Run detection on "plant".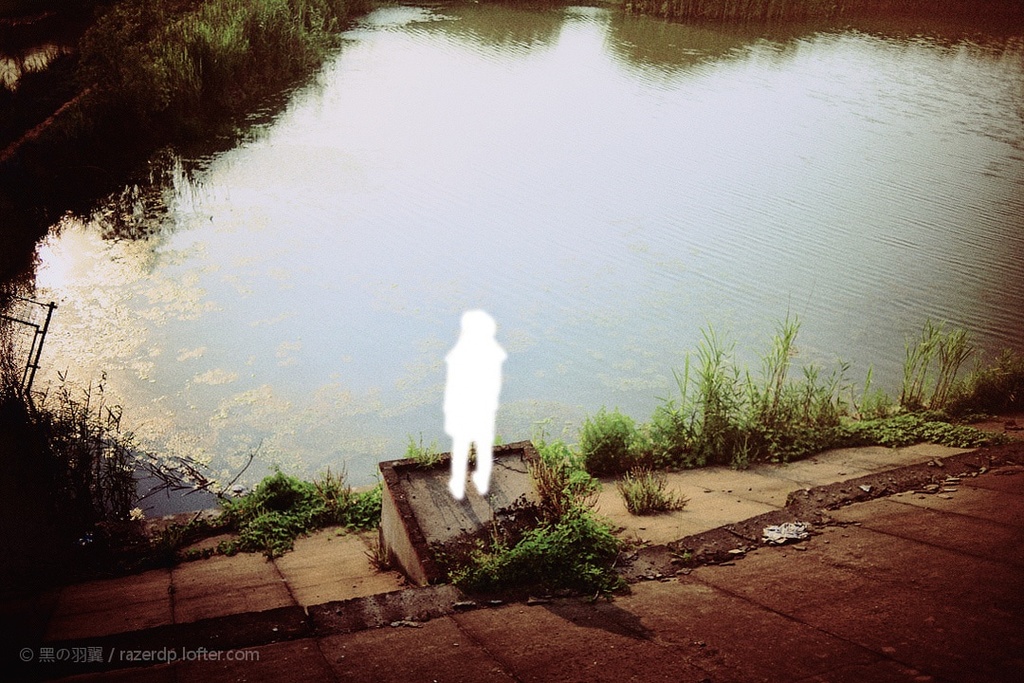
Result: {"left": 400, "top": 433, "right": 442, "bottom": 474}.
